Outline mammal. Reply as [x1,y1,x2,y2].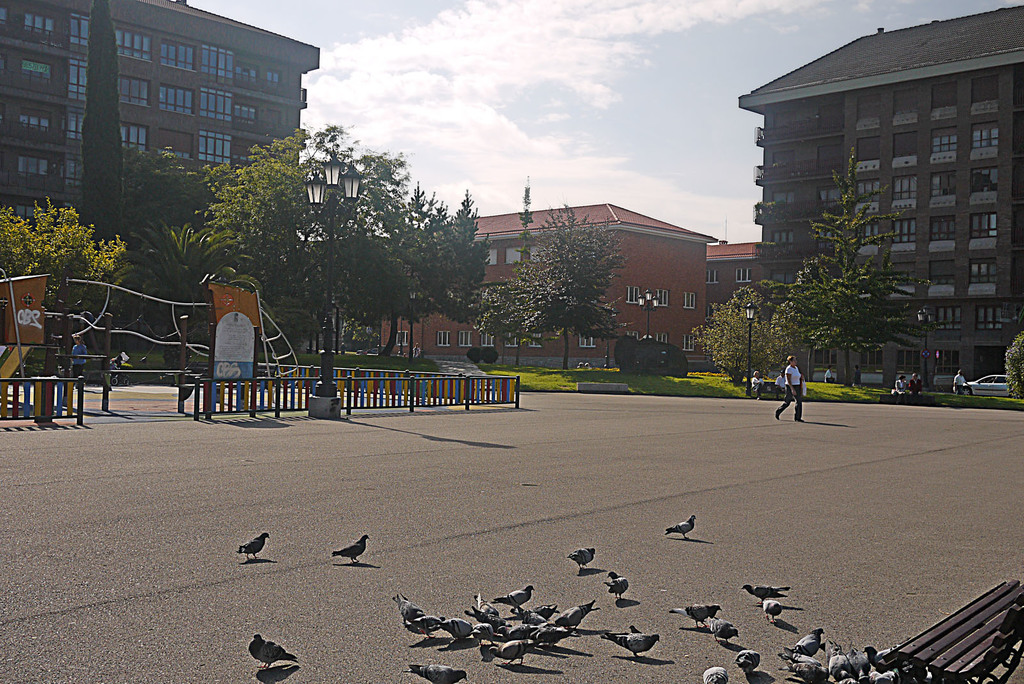
[826,369,834,384].
